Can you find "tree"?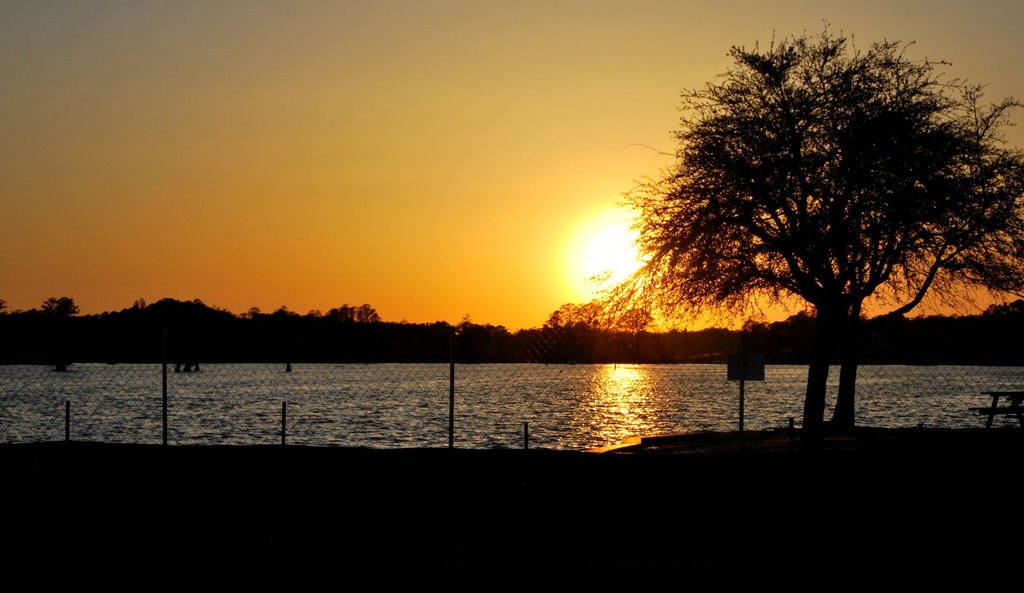
Yes, bounding box: [left=595, top=19, right=1023, bottom=437].
